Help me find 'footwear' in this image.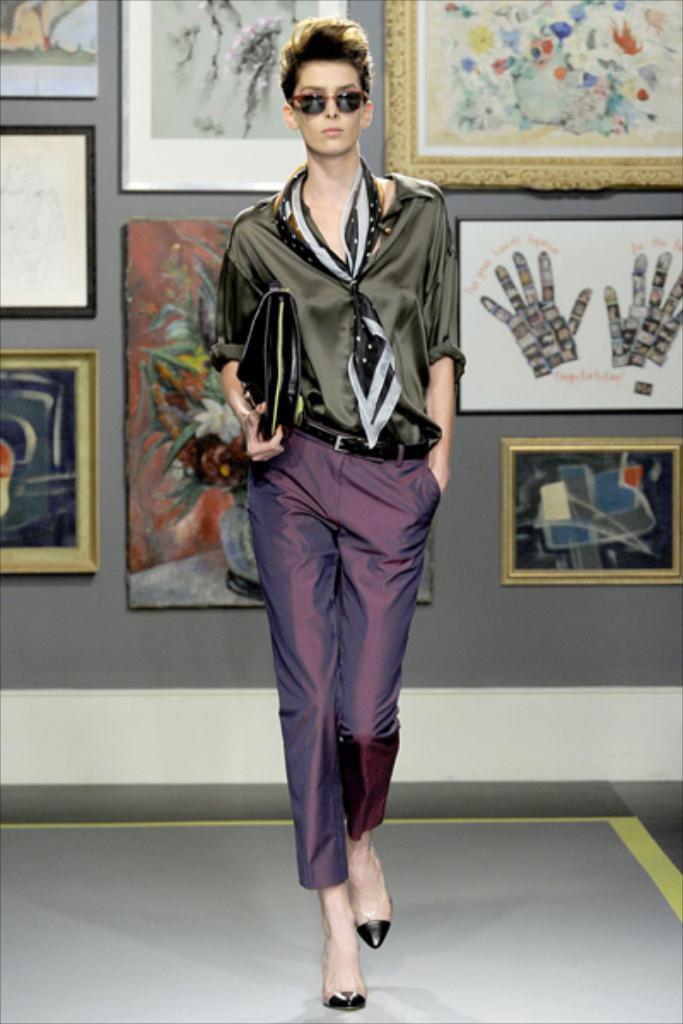
Found it: rect(350, 887, 400, 951).
